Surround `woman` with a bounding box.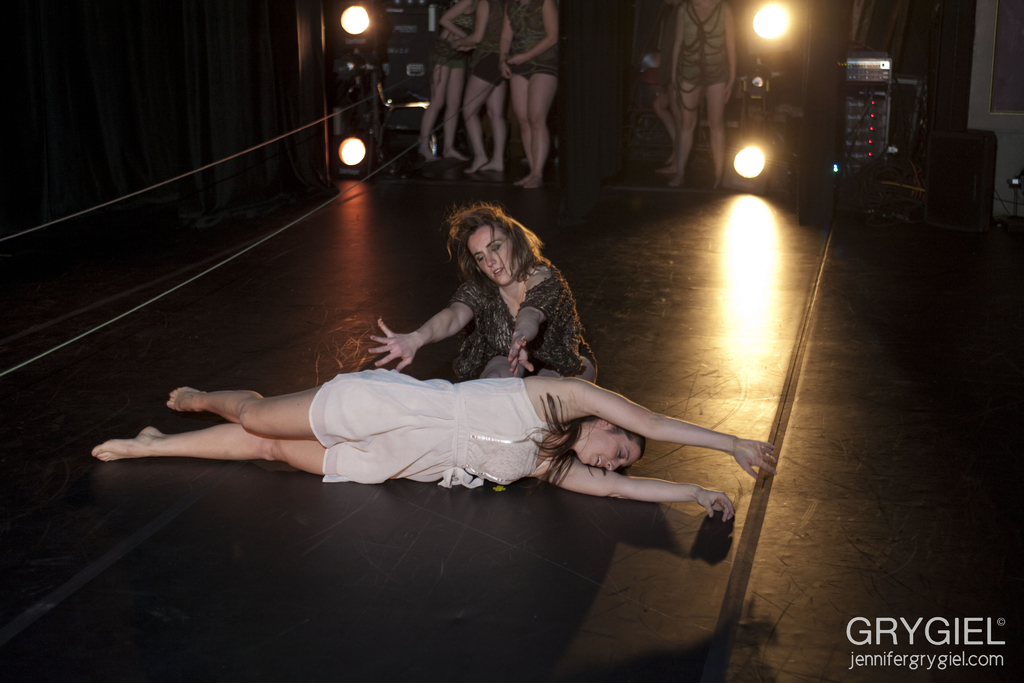
crop(505, 0, 563, 193).
